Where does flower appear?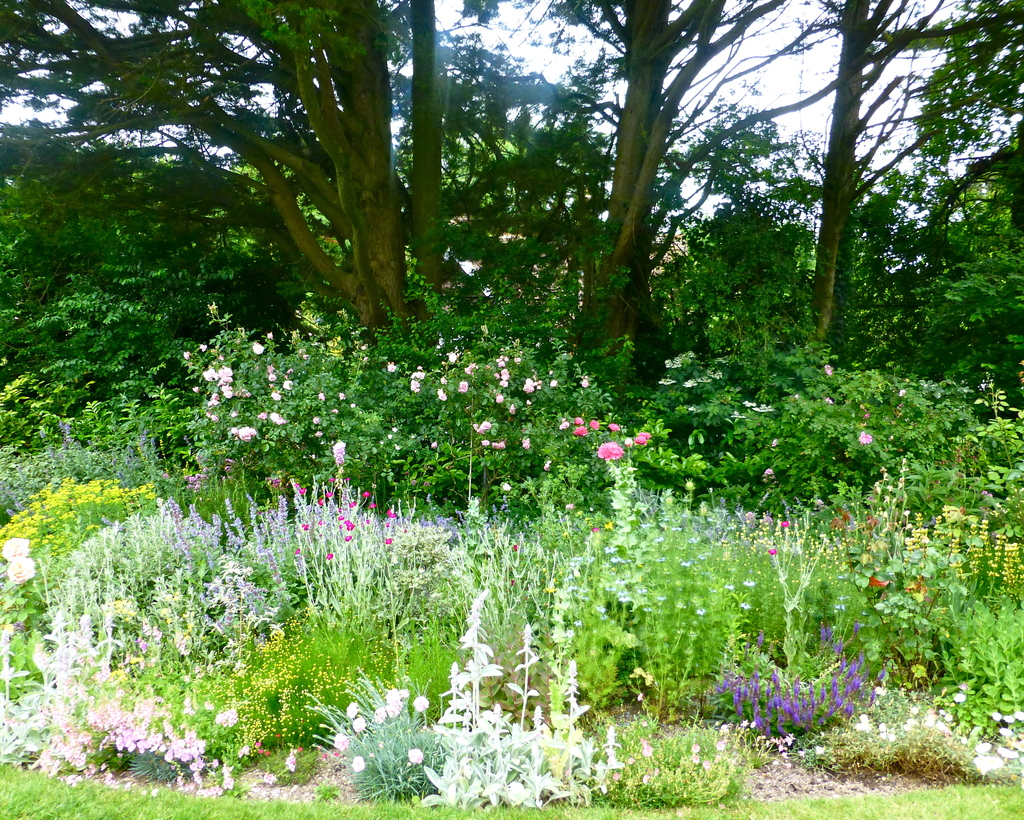
Appears at [left=265, top=329, right=275, bottom=341].
